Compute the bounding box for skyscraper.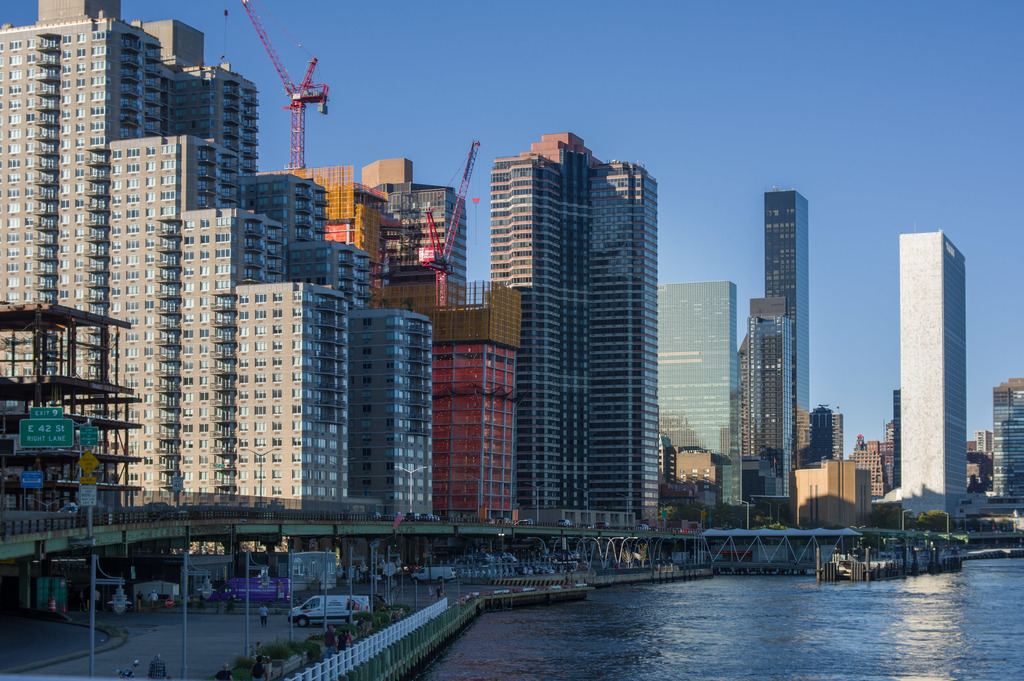
(x1=783, y1=454, x2=872, y2=534).
